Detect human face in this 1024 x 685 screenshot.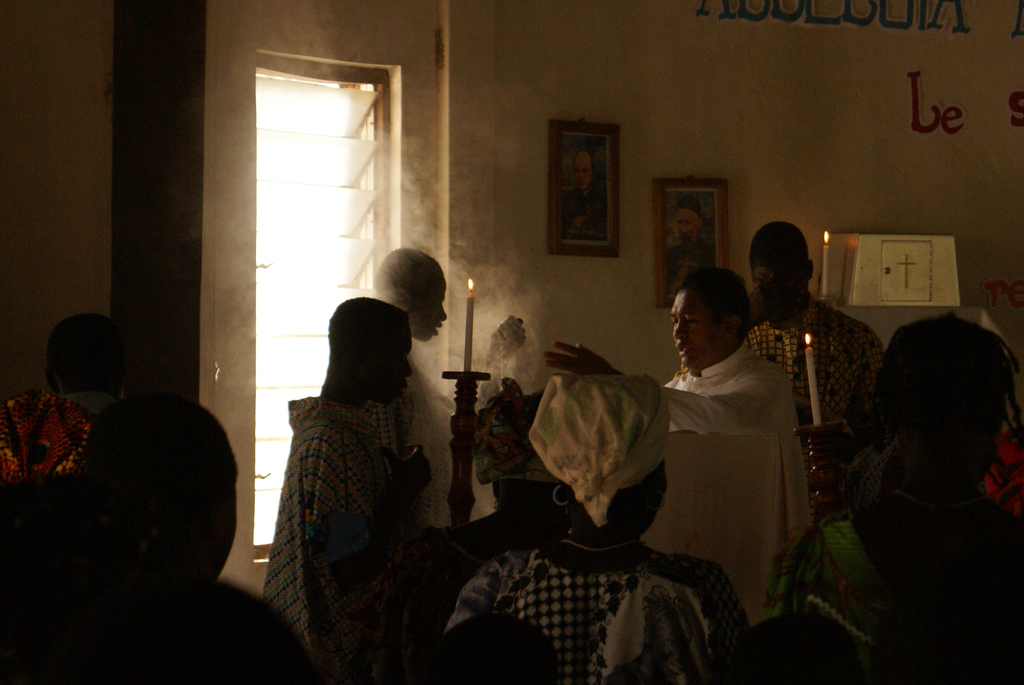
Detection: <region>753, 262, 797, 316</region>.
